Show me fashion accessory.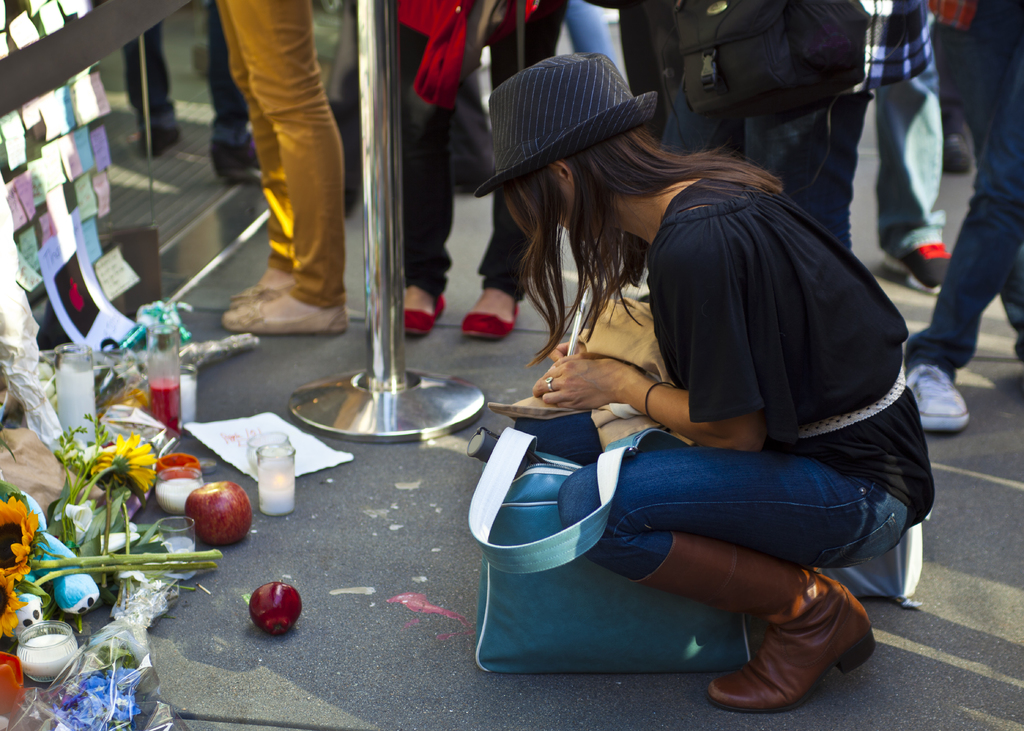
fashion accessory is here: crop(229, 284, 283, 313).
